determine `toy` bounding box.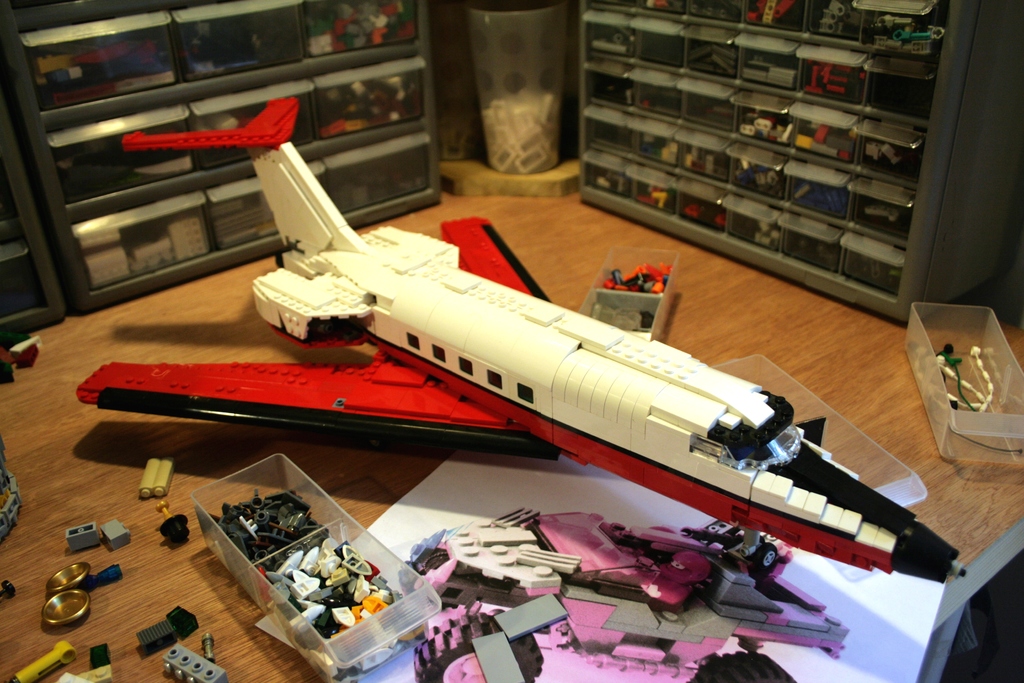
Determined: [0, 438, 24, 544].
